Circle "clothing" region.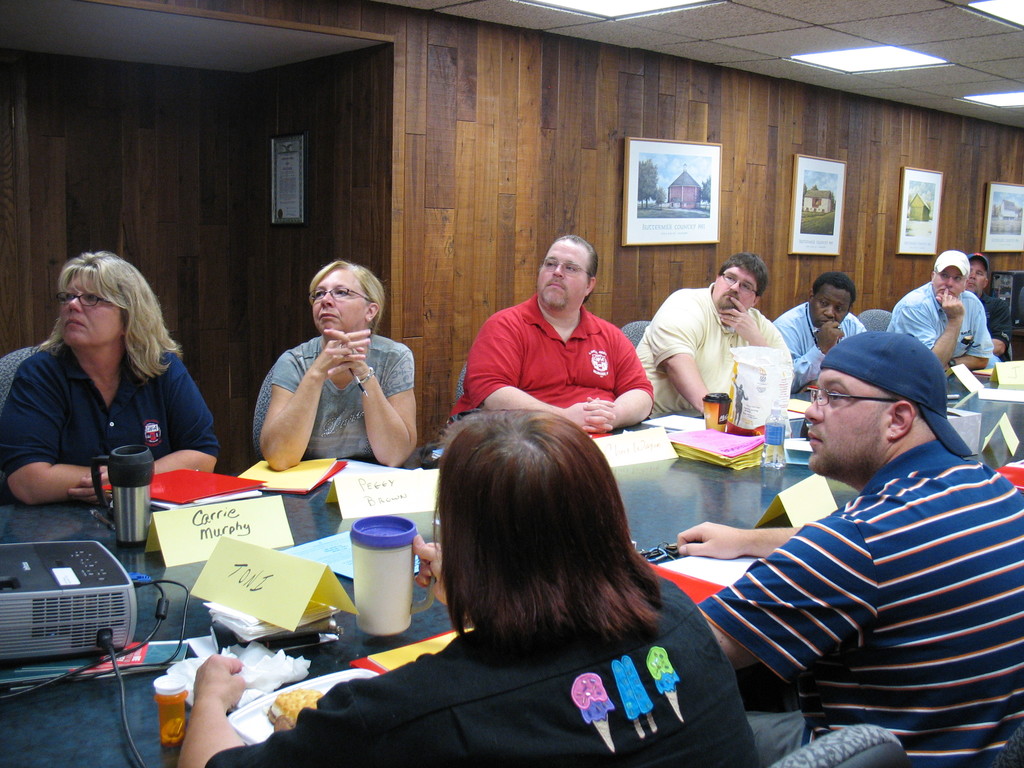
Region: <region>275, 332, 415, 468</region>.
